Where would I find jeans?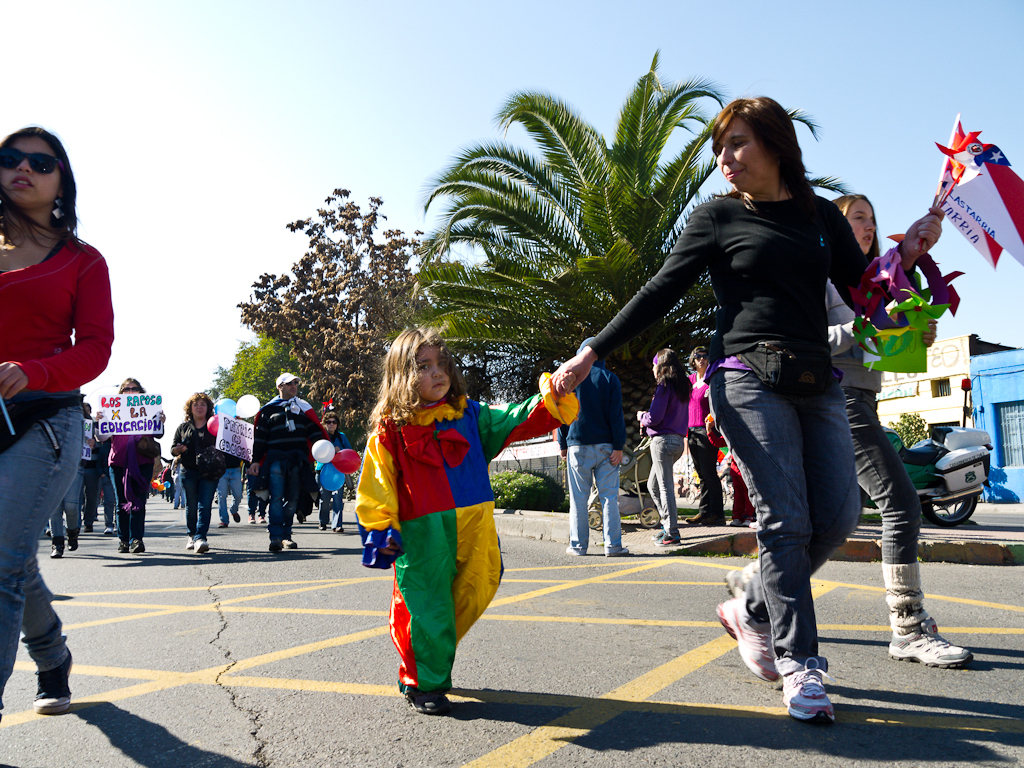
At rect(711, 348, 881, 706).
